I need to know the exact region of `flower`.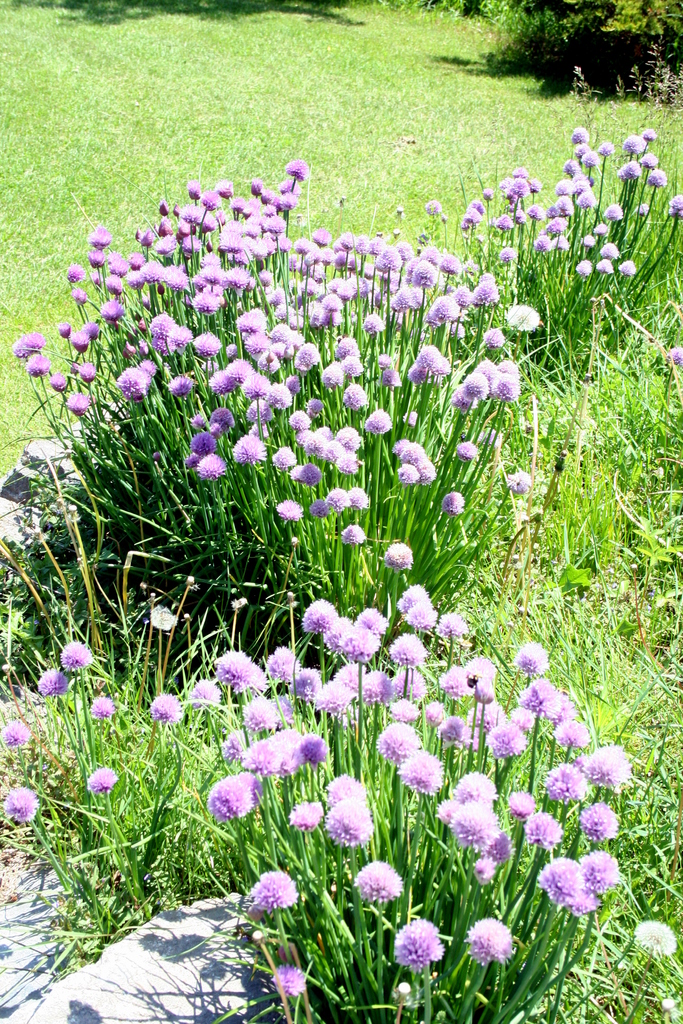
Region: [272,966,309,994].
